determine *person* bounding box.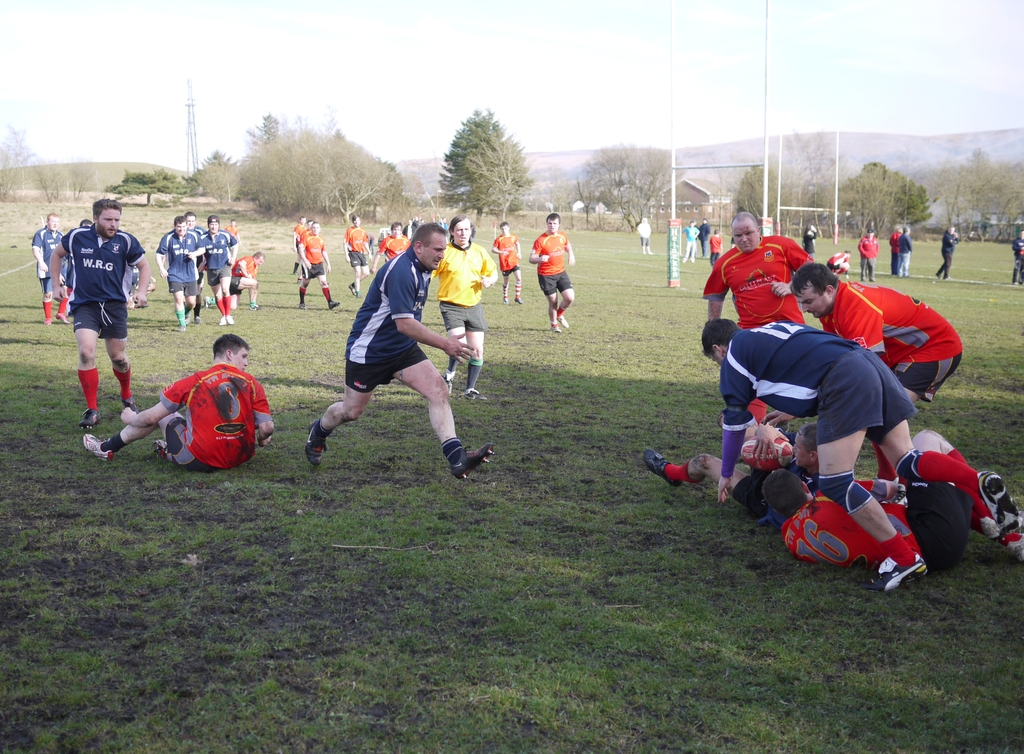
Determined: 224,246,271,311.
